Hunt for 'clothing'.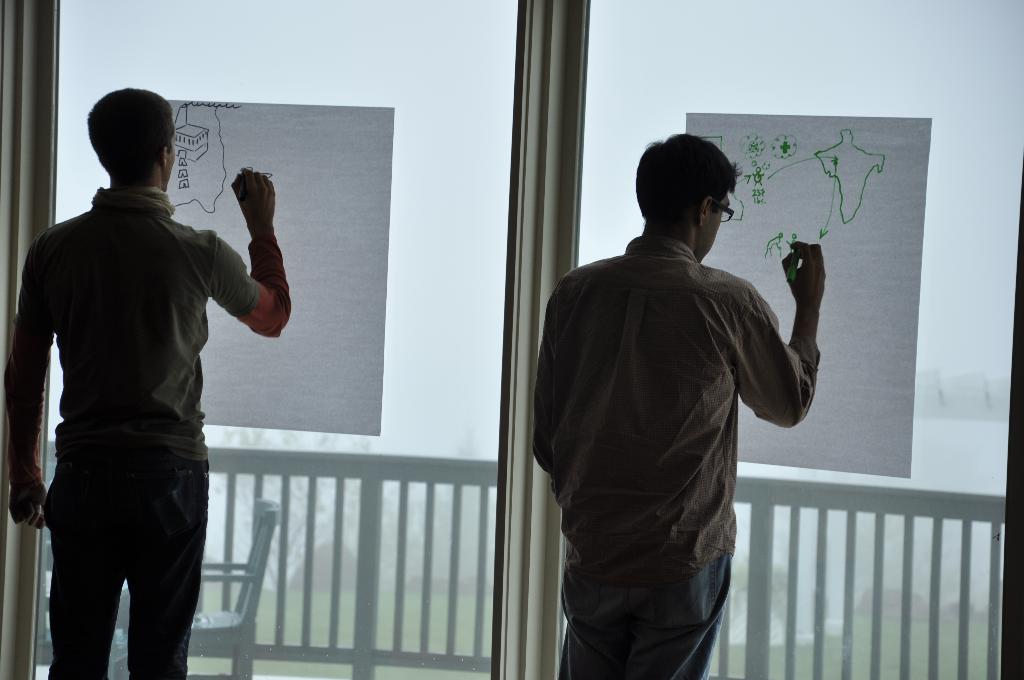
Hunted down at crop(1, 182, 294, 679).
